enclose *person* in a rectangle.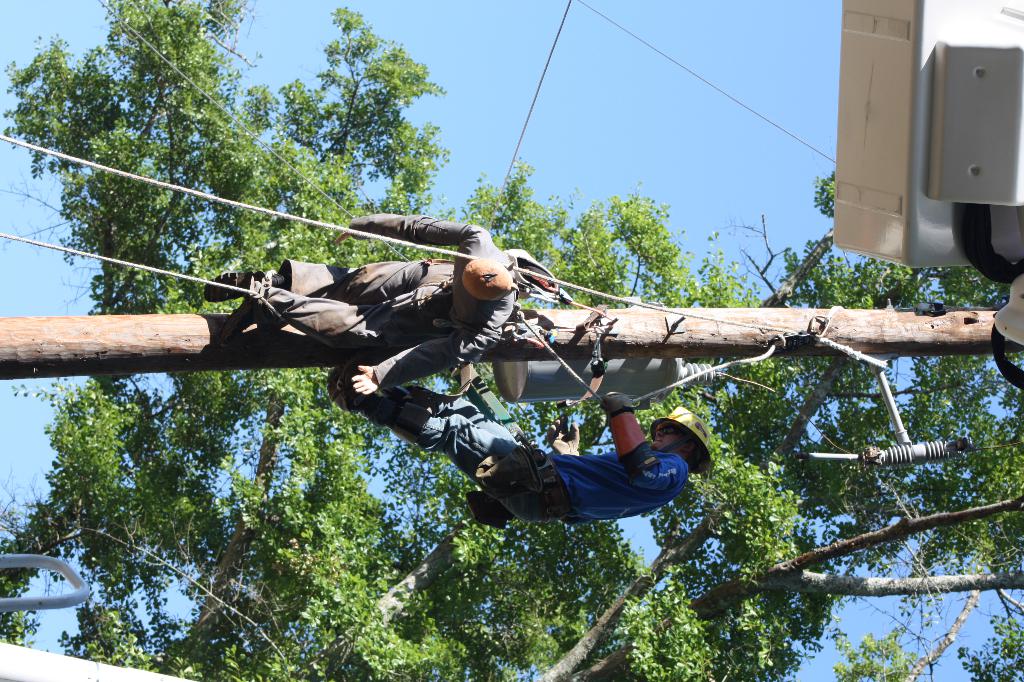
[203, 216, 518, 394].
